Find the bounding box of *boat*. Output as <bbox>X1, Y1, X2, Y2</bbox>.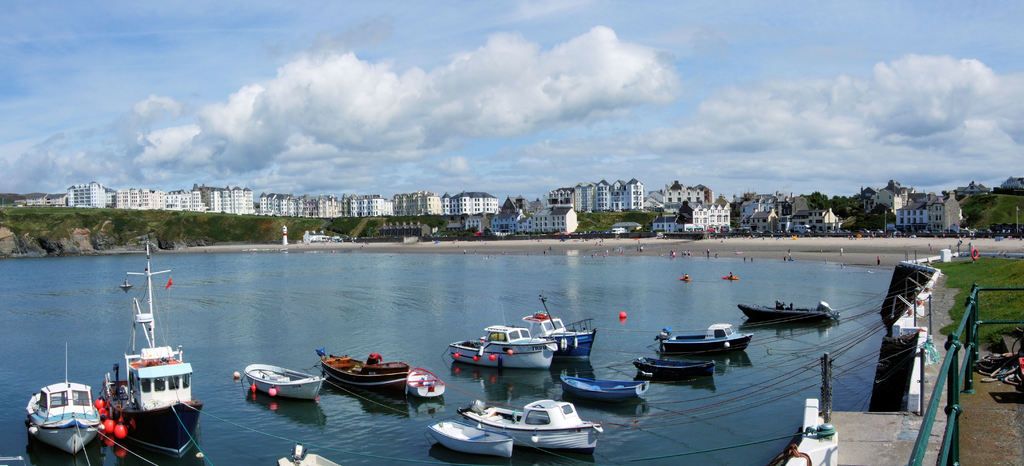
<bbox>655, 326, 758, 357</bbox>.
